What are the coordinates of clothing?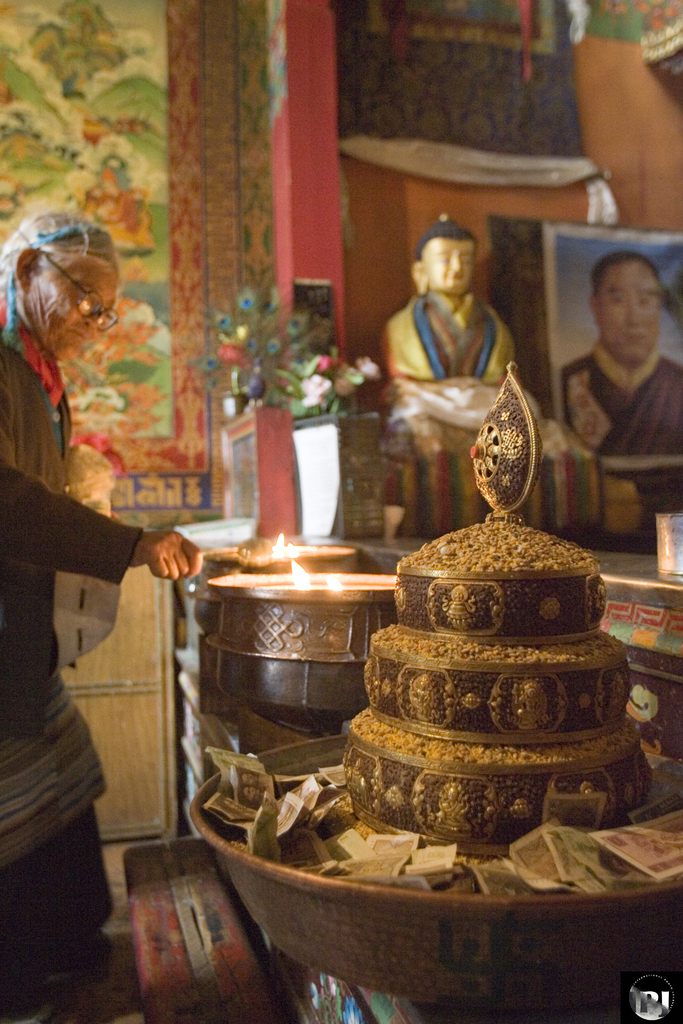
crop(370, 294, 517, 547).
